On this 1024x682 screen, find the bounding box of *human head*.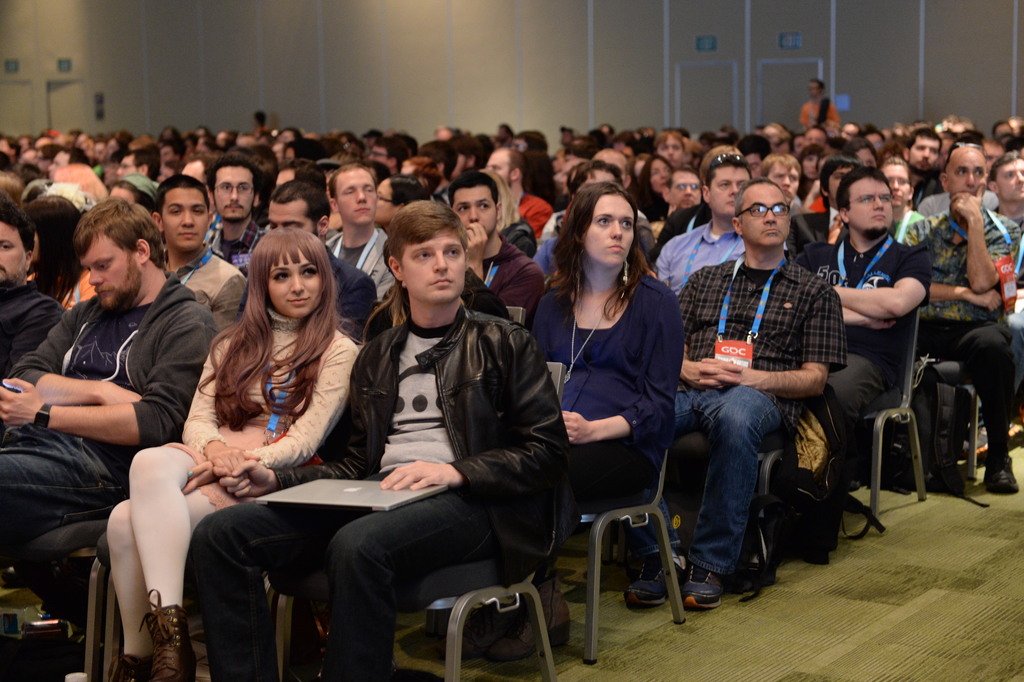
Bounding box: <bbox>24, 194, 81, 260</bbox>.
